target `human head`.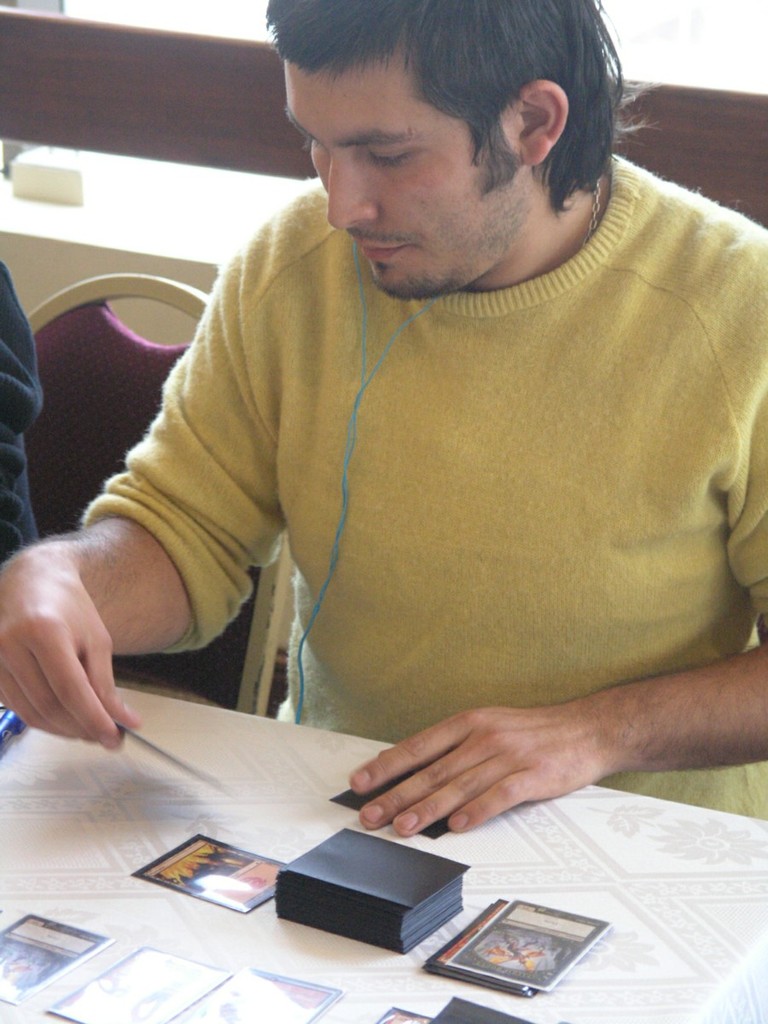
Target region: (x1=255, y1=0, x2=661, y2=242).
